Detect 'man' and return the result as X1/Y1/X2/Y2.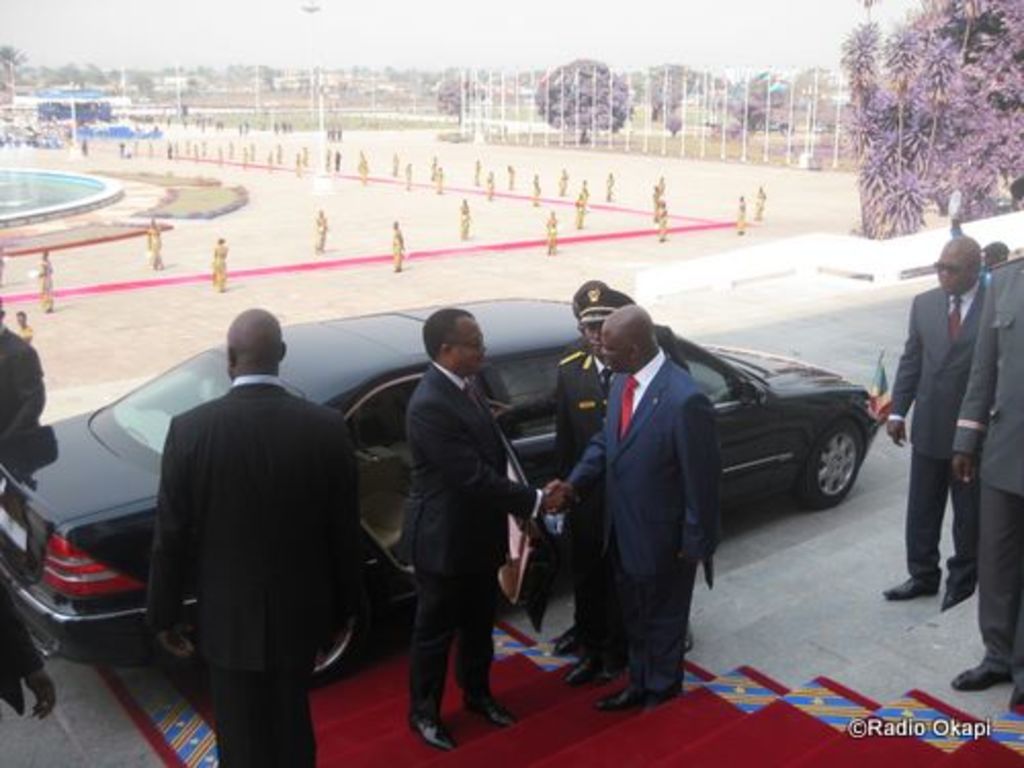
41/248/55/317.
